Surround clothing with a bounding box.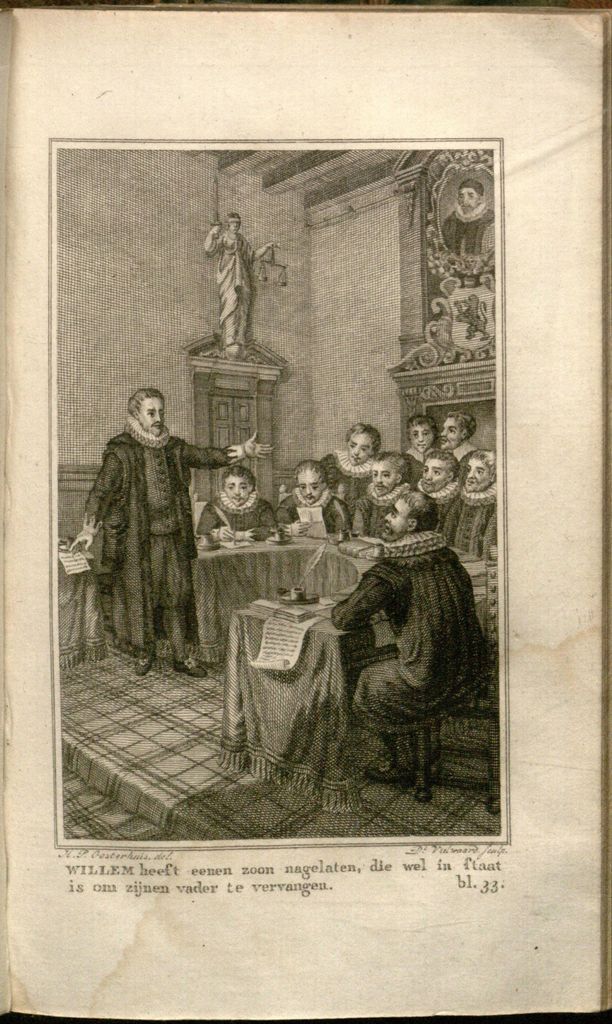
region(319, 447, 379, 513).
